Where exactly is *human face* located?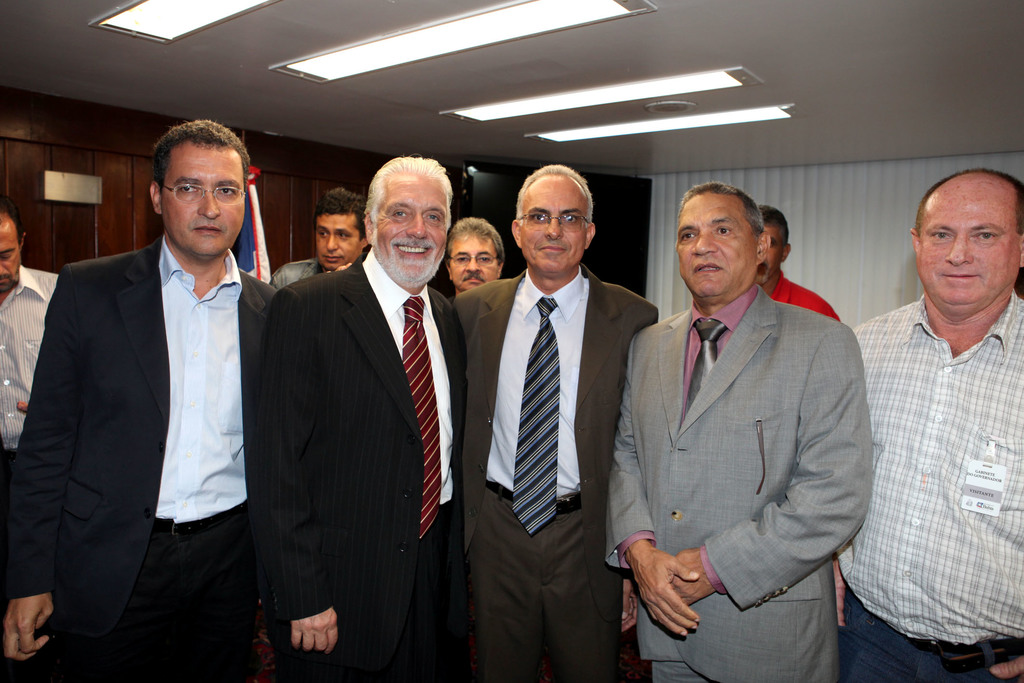
Its bounding box is (0, 223, 22, 290).
